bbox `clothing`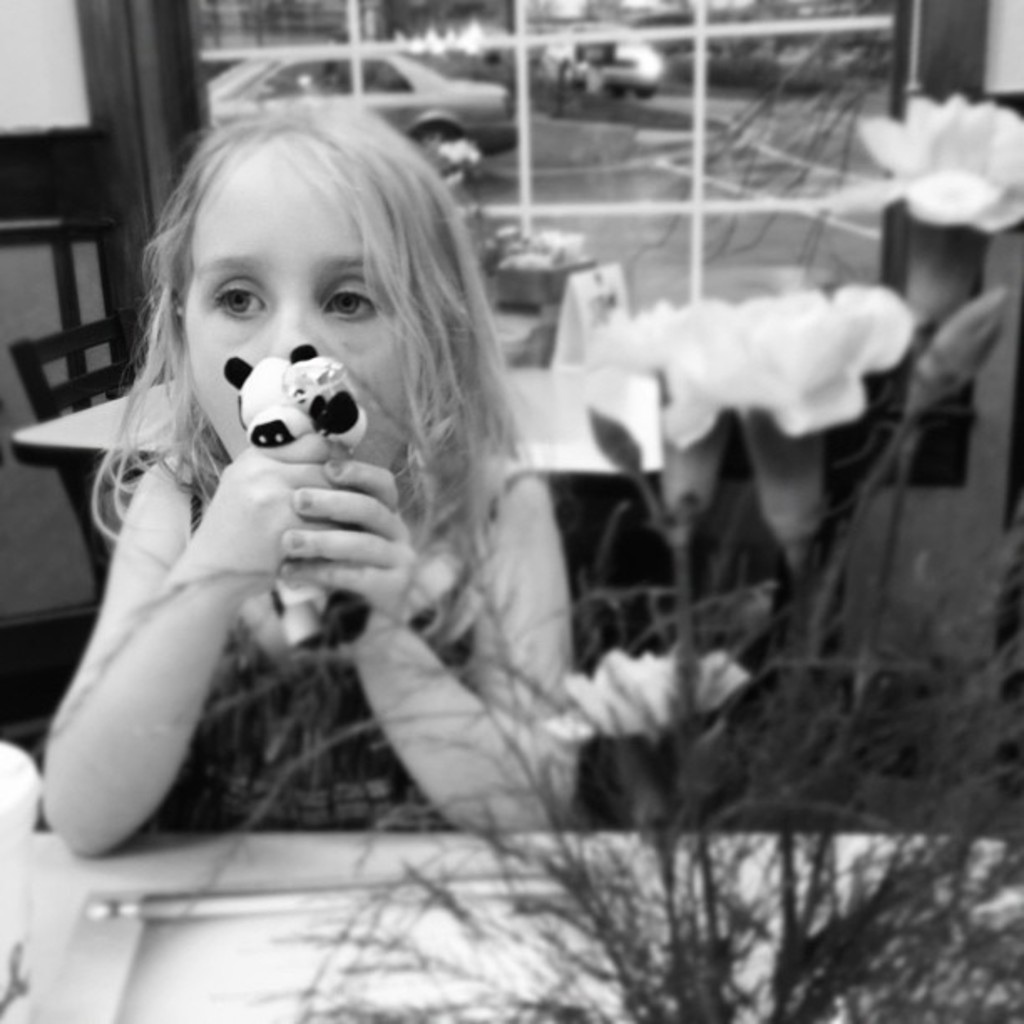
8:310:564:862
